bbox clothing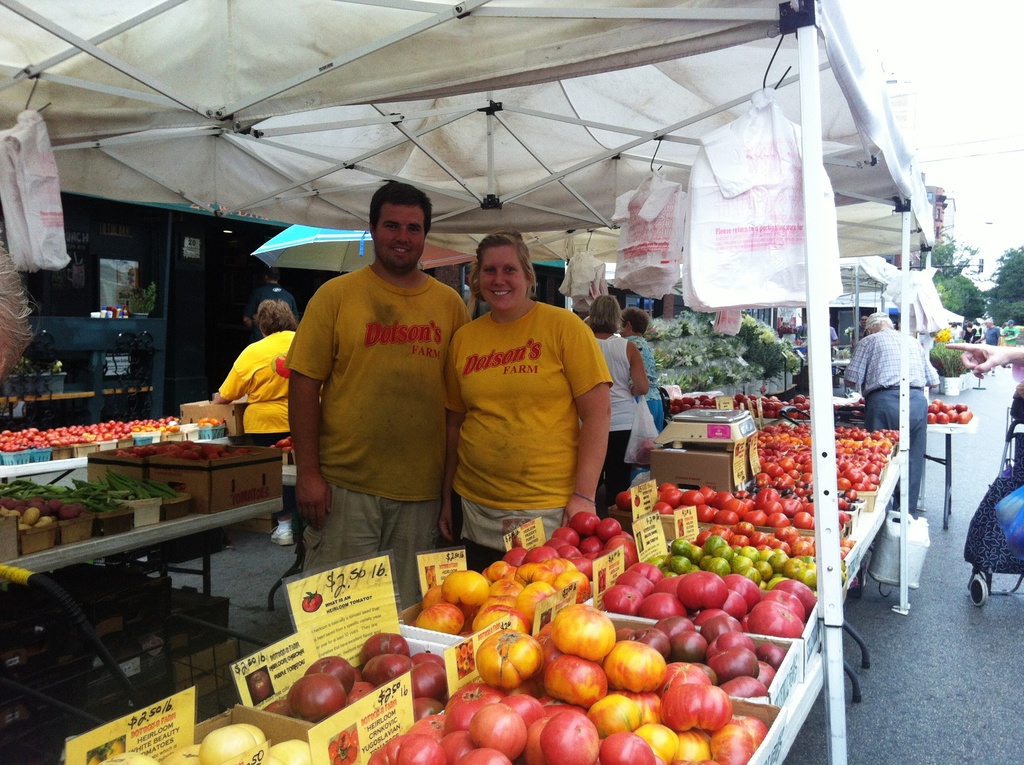
Rect(954, 325, 962, 339)
